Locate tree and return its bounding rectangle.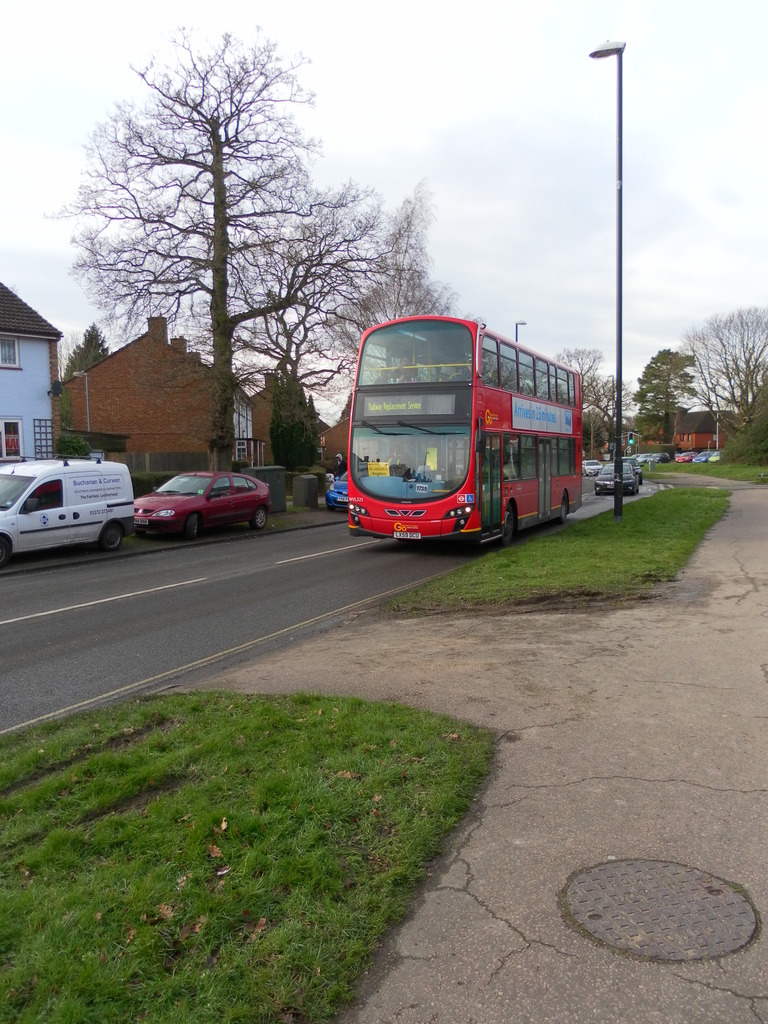
(left=630, top=349, right=696, bottom=447).
